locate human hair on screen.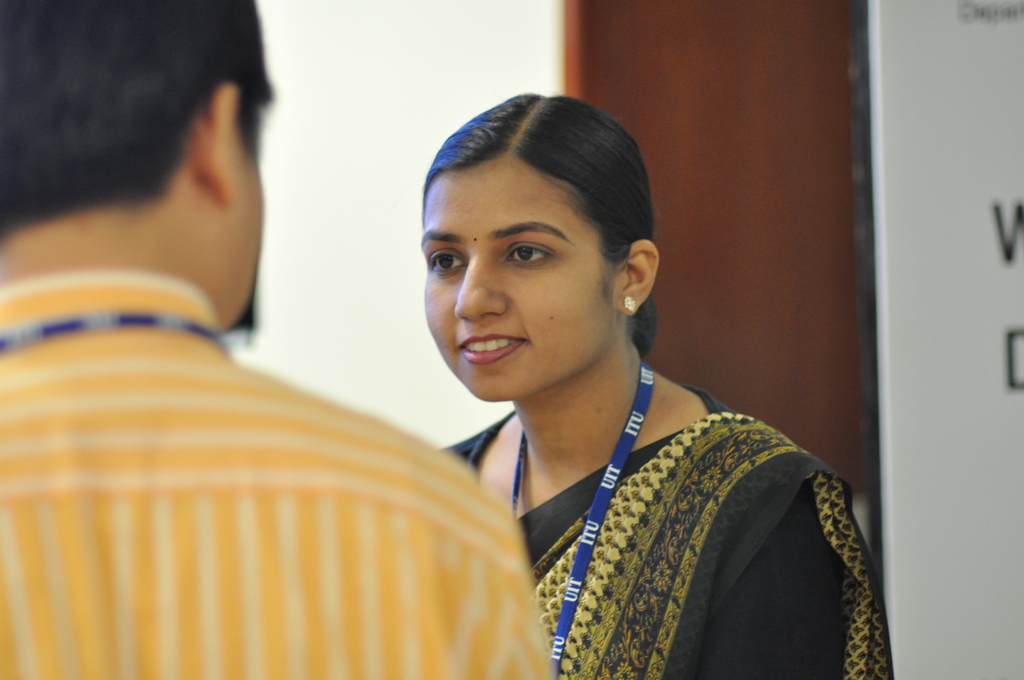
On screen at crop(404, 93, 650, 366).
